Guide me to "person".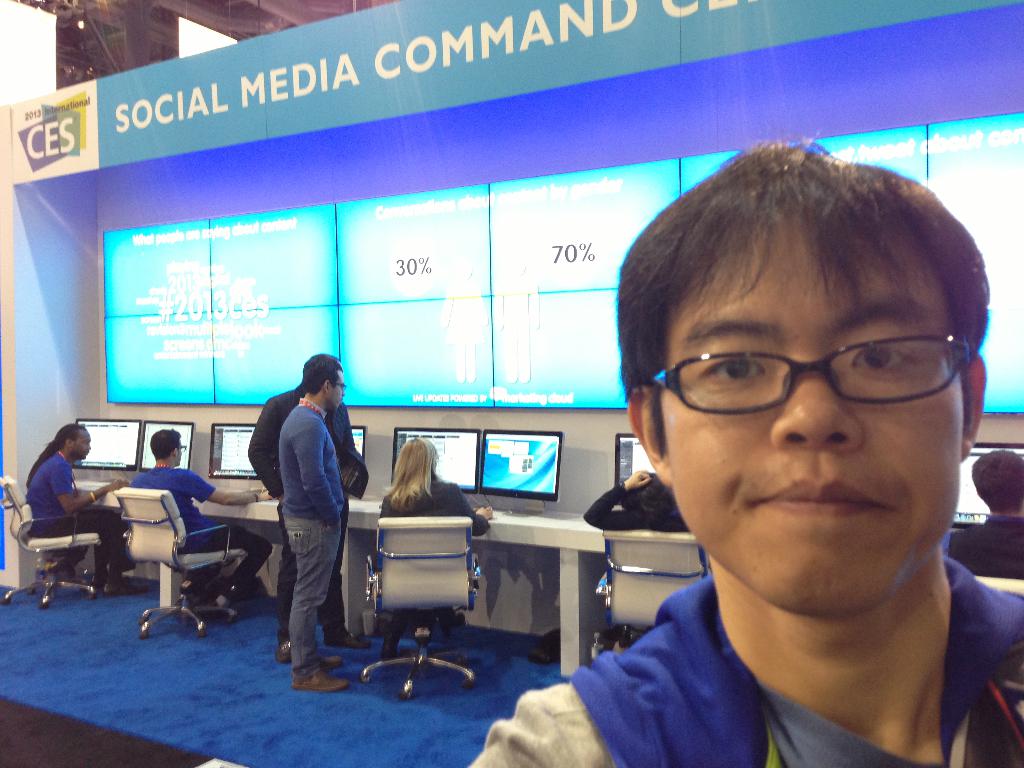
Guidance: bbox=[275, 359, 345, 687].
